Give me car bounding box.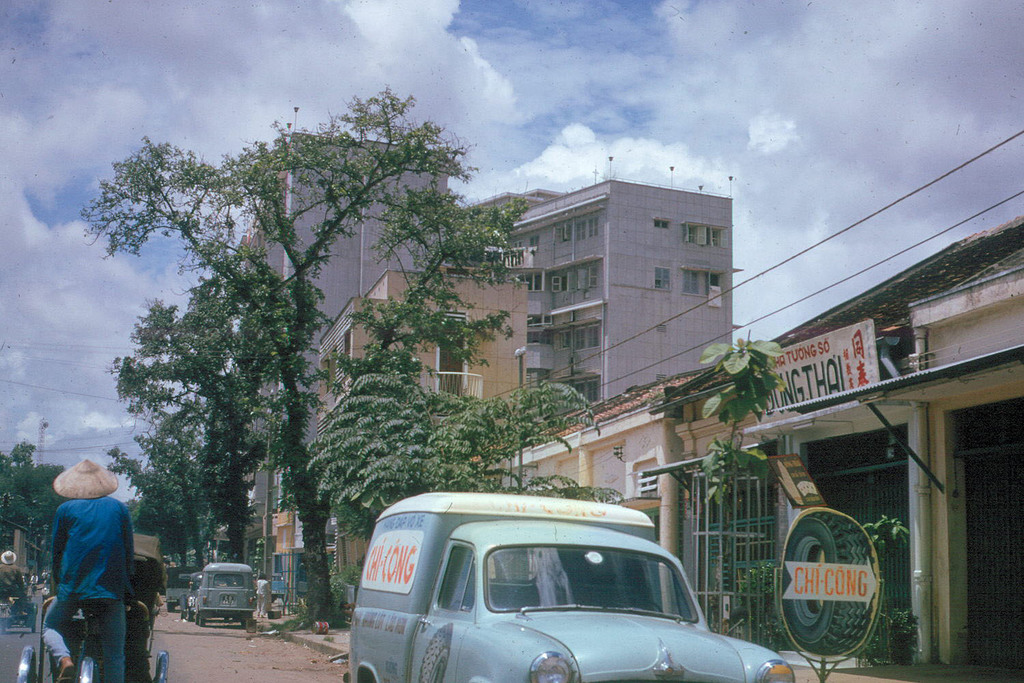
x1=186 y1=573 x2=236 y2=621.
